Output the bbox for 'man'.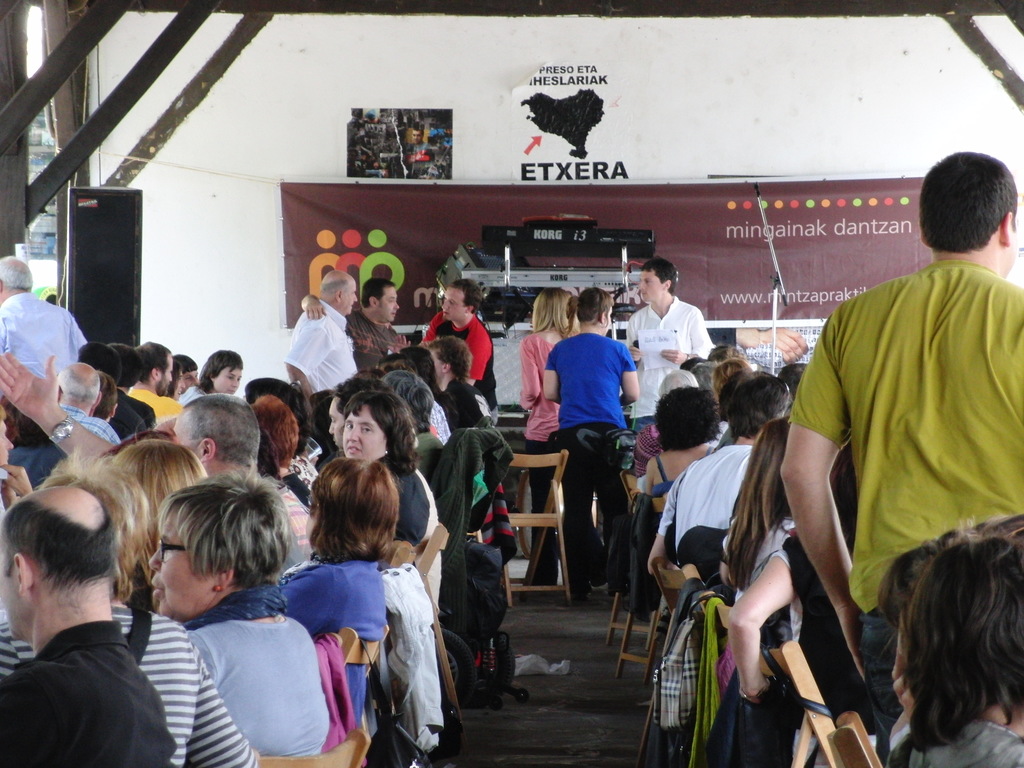
detection(419, 335, 493, 423).
